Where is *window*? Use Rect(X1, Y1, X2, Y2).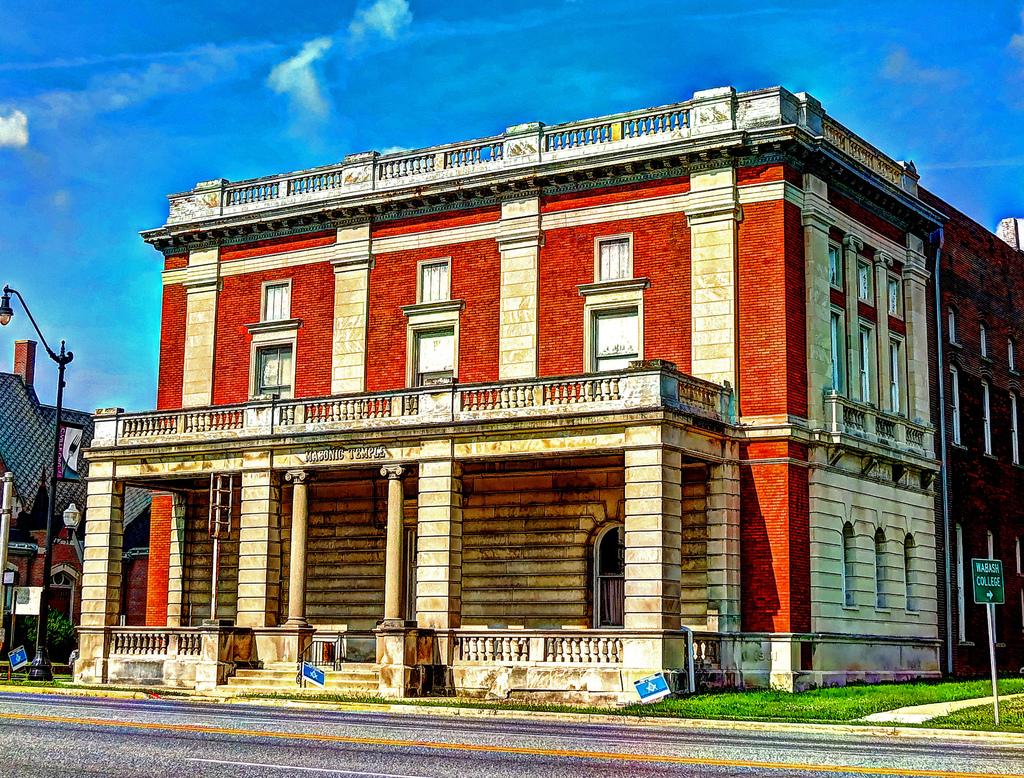
Rect(890, 275, 910, 323).
